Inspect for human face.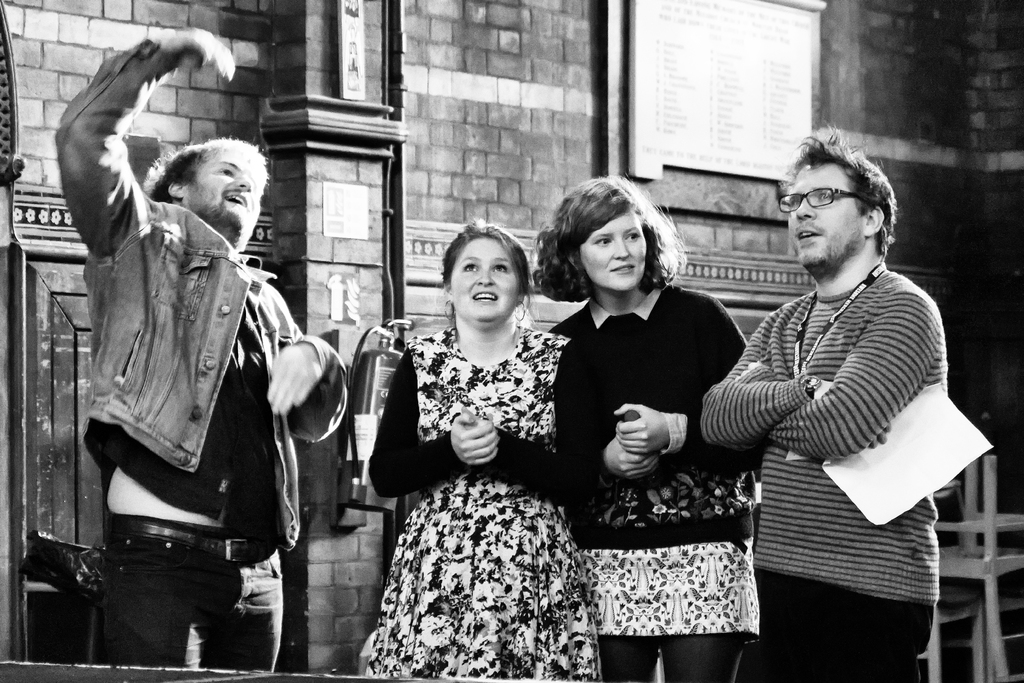
Inspection: [x1=451, y1=239, x2=523, y2=323].
